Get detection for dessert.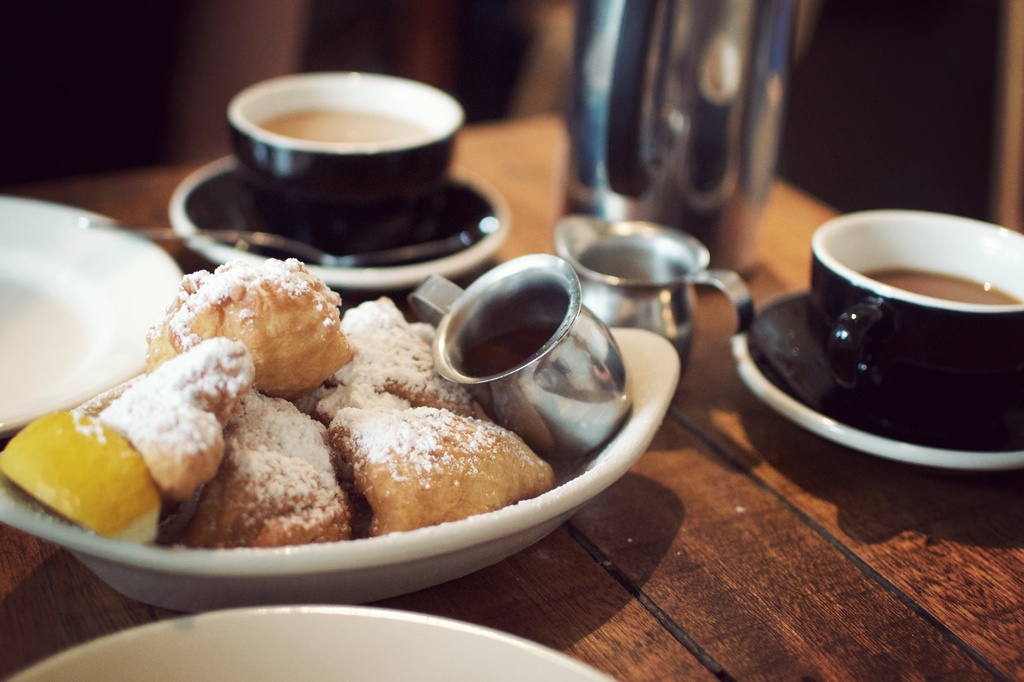
Detection: 302/292/481/416.
